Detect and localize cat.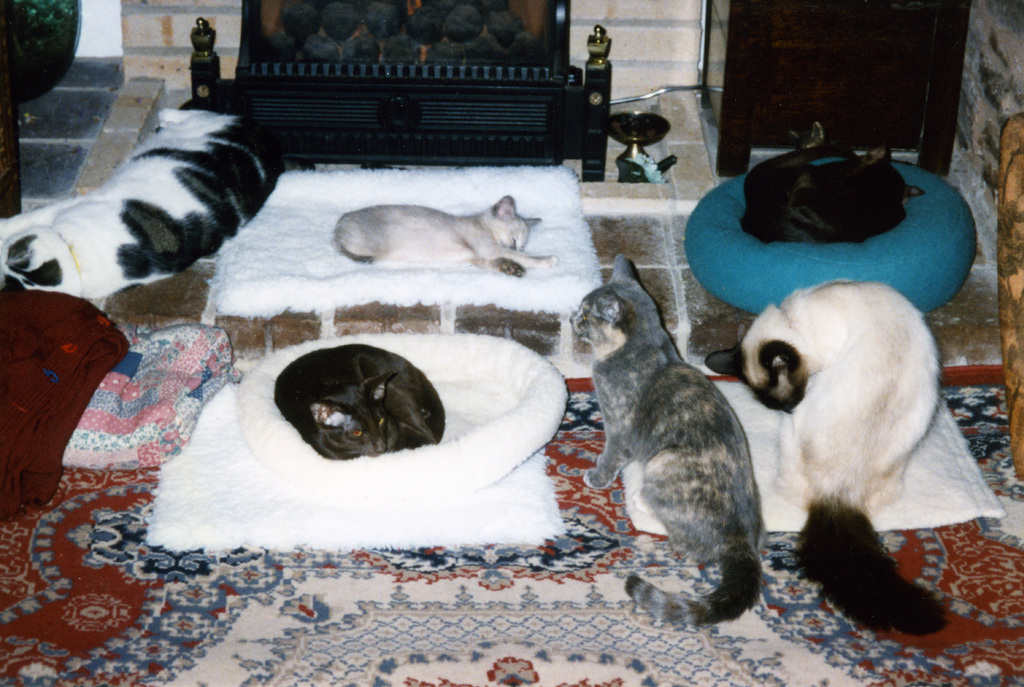
Localized at bbox=(564, 255, 757, 635).
